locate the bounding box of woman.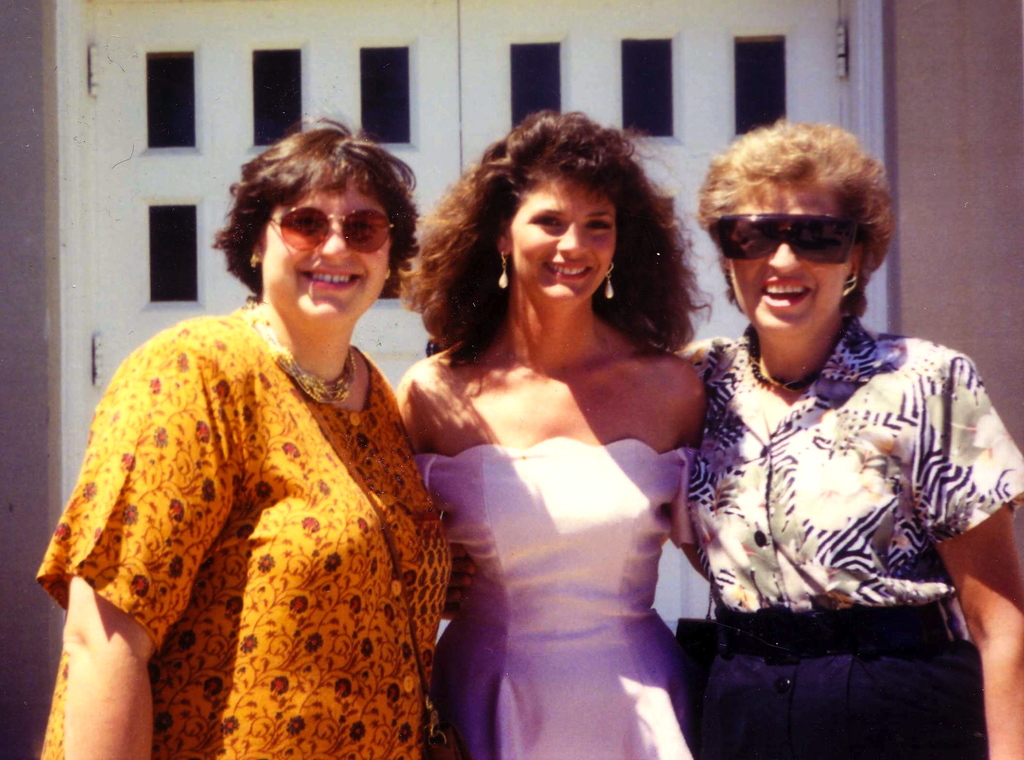
Bounding box: (670, 120, 1023, 759).
